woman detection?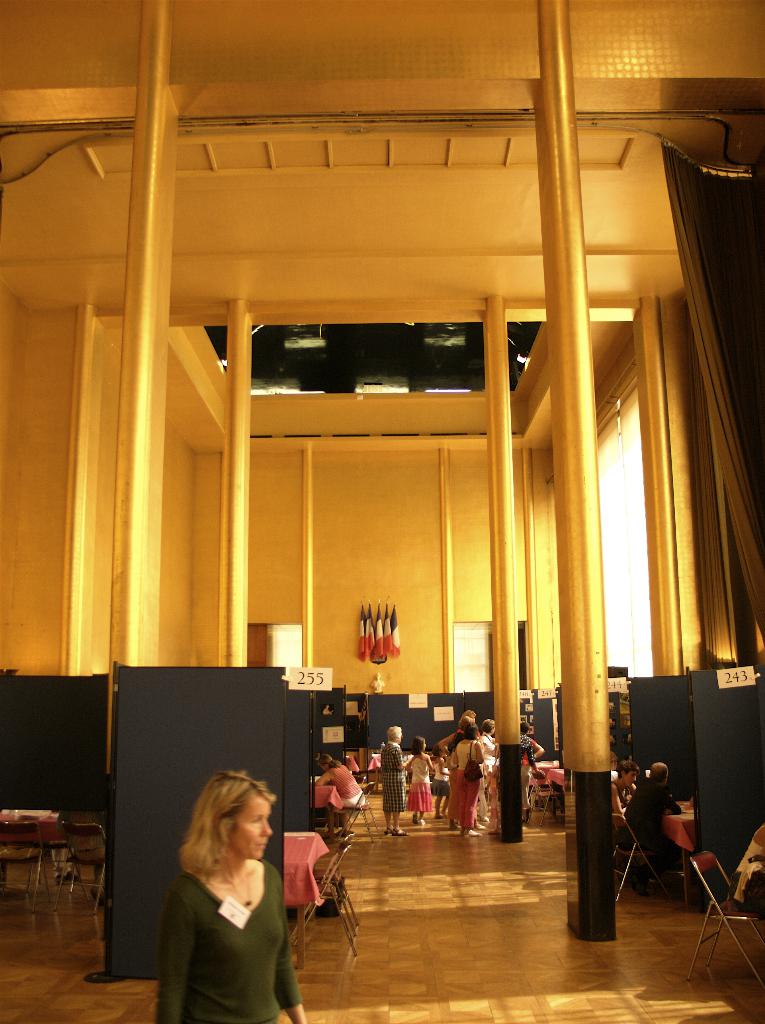
locate(381, 724, 409, 836)
